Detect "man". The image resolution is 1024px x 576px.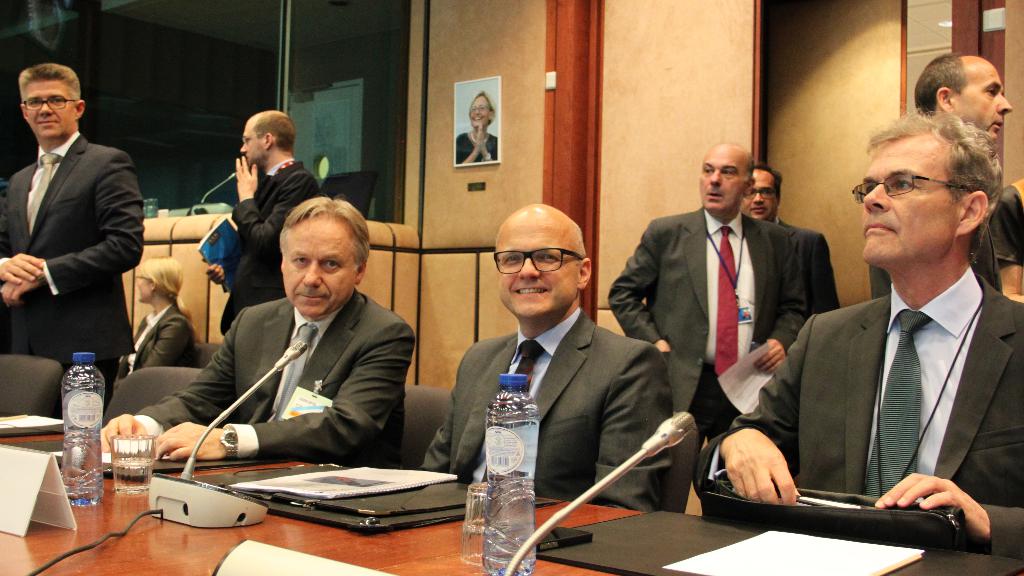
(95,189,415,463).
